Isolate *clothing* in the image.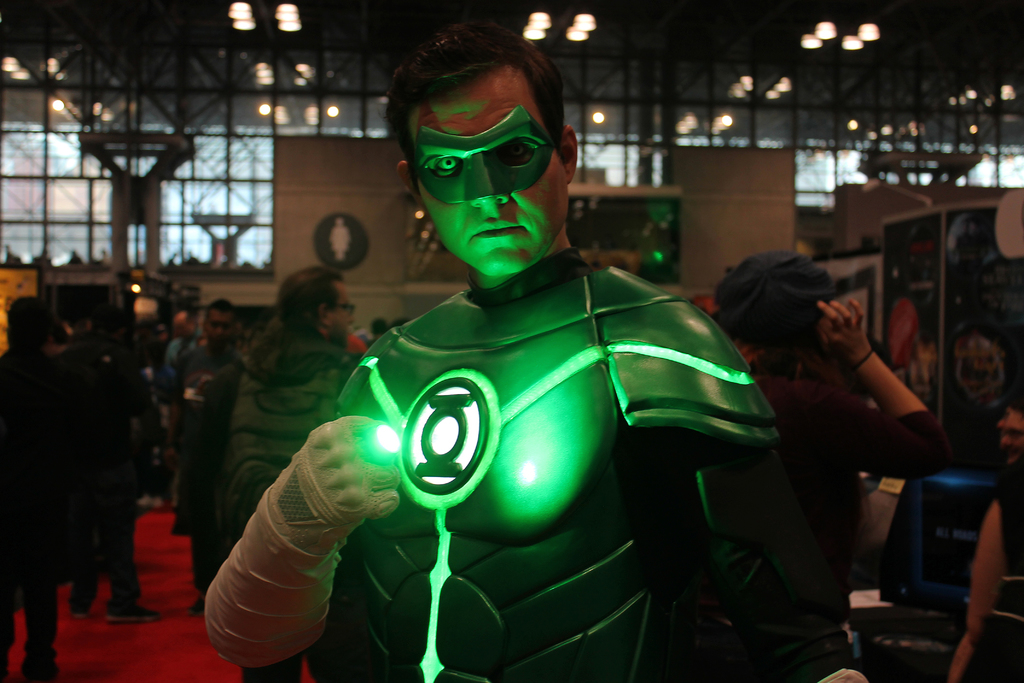
Isolated region: 164,334,207,391.
